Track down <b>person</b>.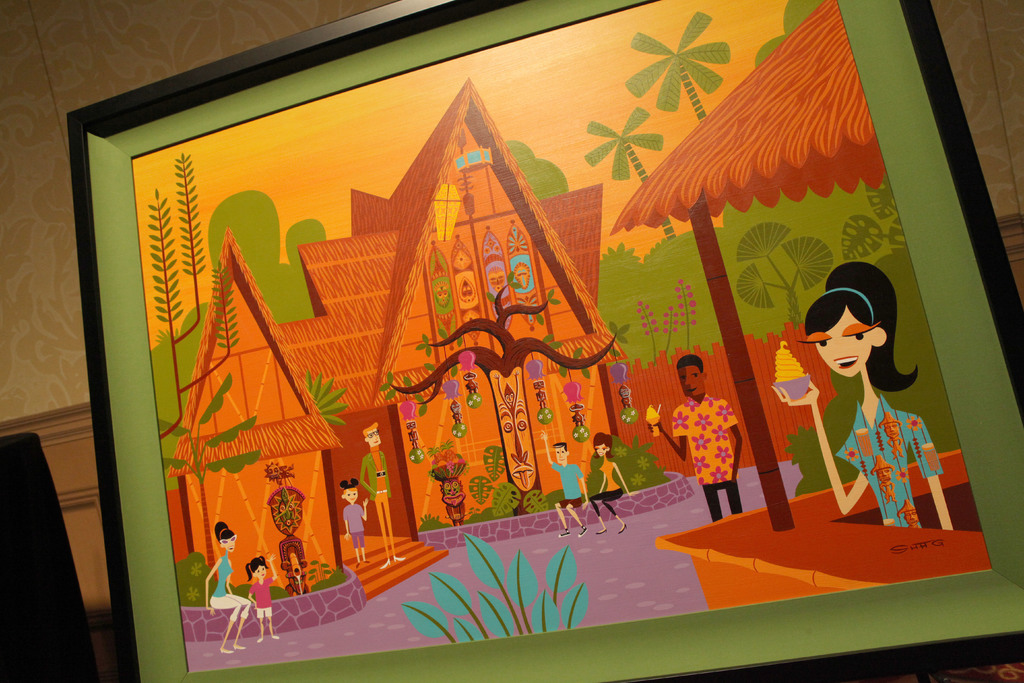
Tracked to l=442, t=479, r=465, b=525.
